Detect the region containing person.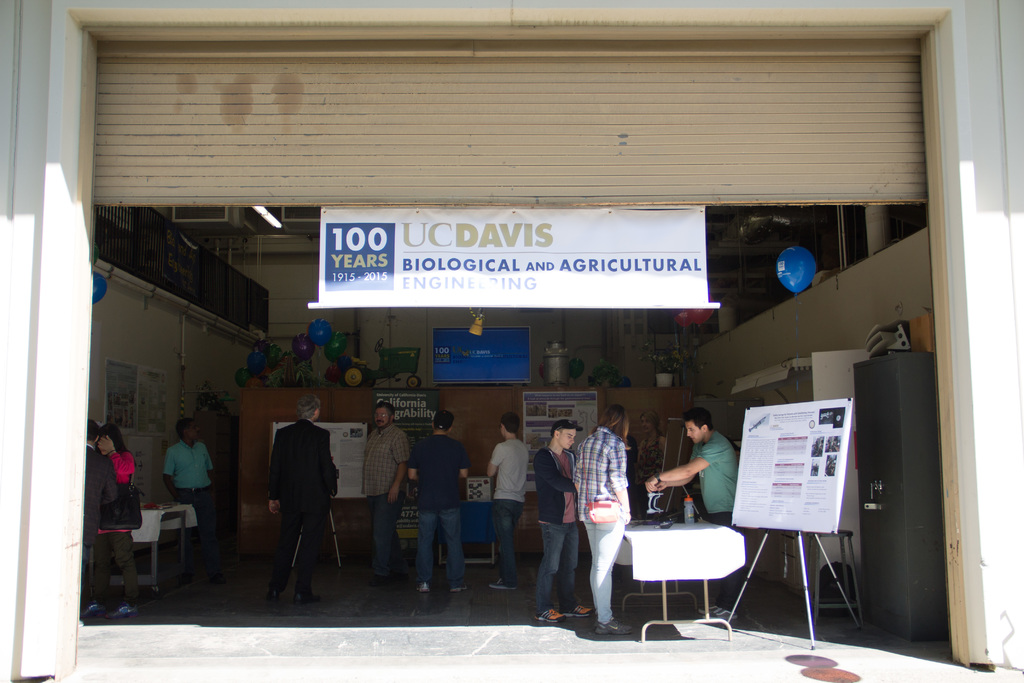
x1=673, y1=417, x2=739, y2=535.
